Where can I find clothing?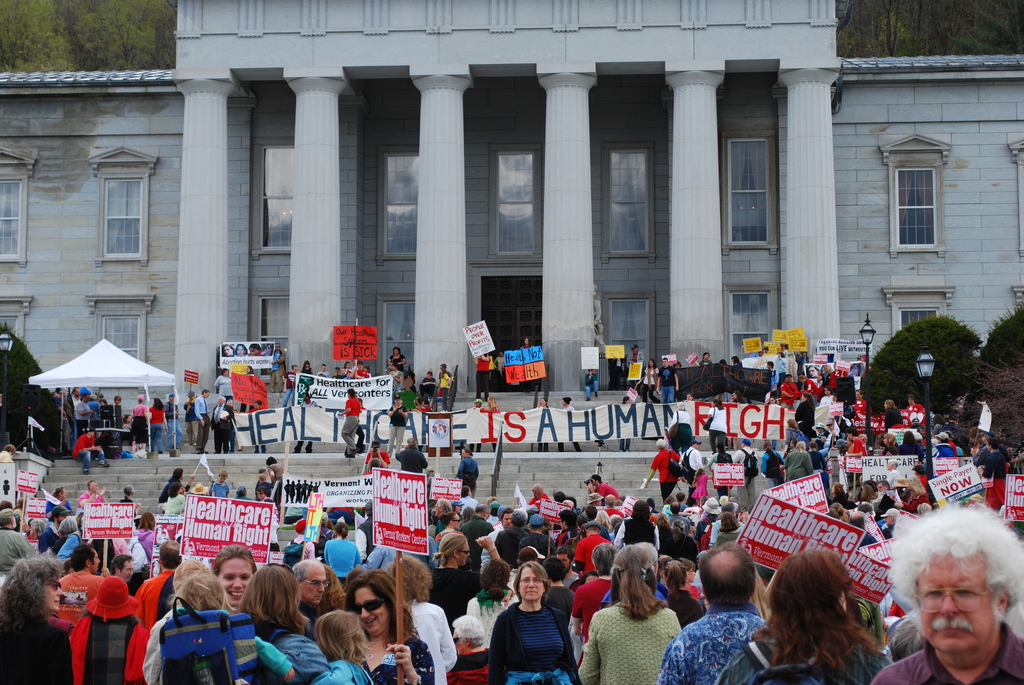
You can find it at bbox=(365, 631, 435, 684).
